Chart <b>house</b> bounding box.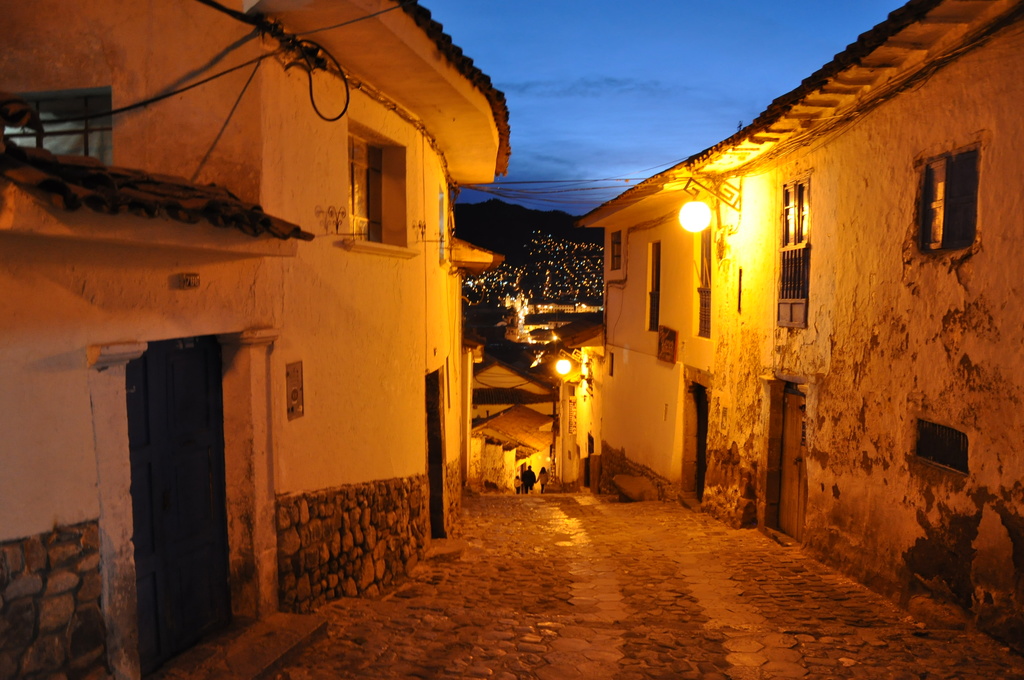
Charted: l=0, t=0, r=513, b=679.
